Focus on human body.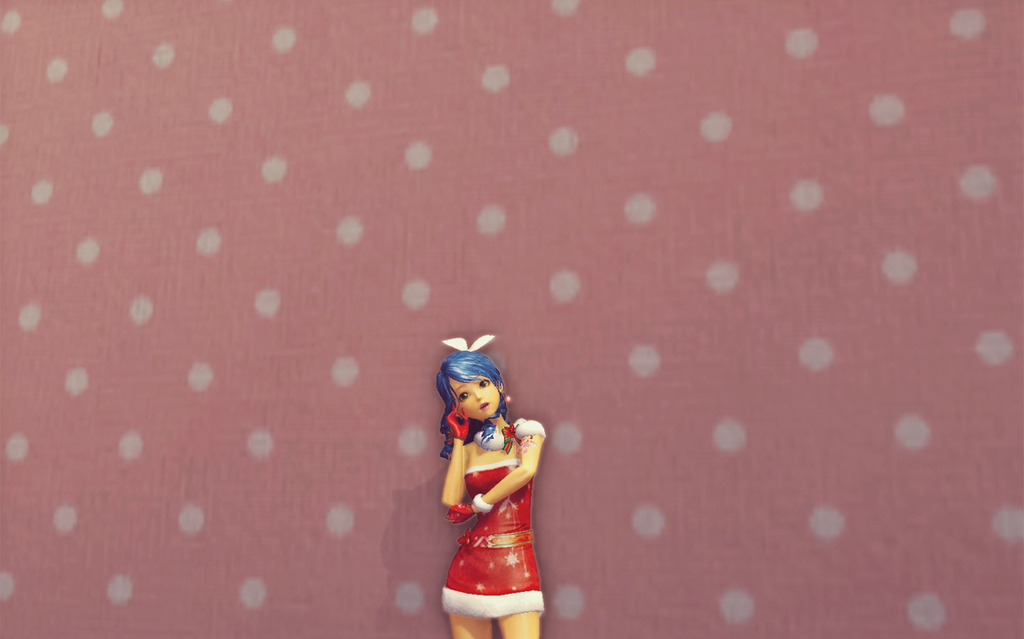
Focused at Rect(413, 330, 554, 625).
